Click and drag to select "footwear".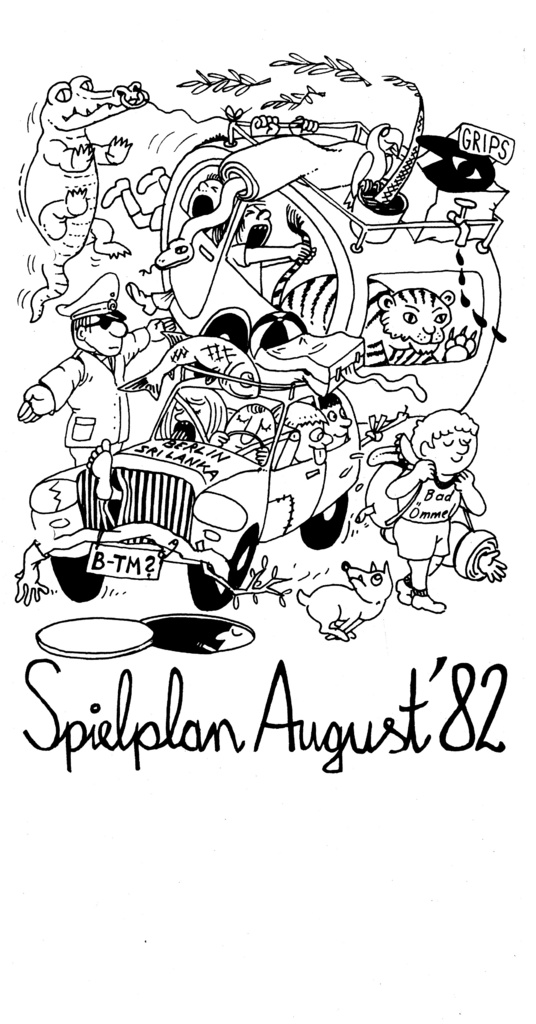
Selection: 394, 576, 413, 605.
